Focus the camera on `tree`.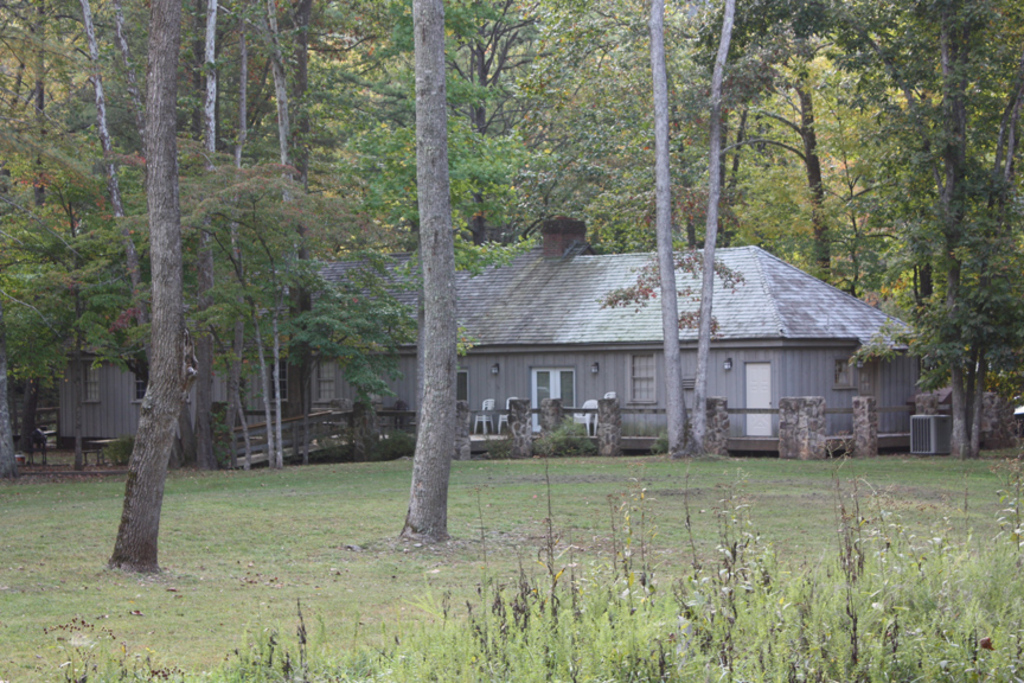
Focus region: 104:1:185:572.
